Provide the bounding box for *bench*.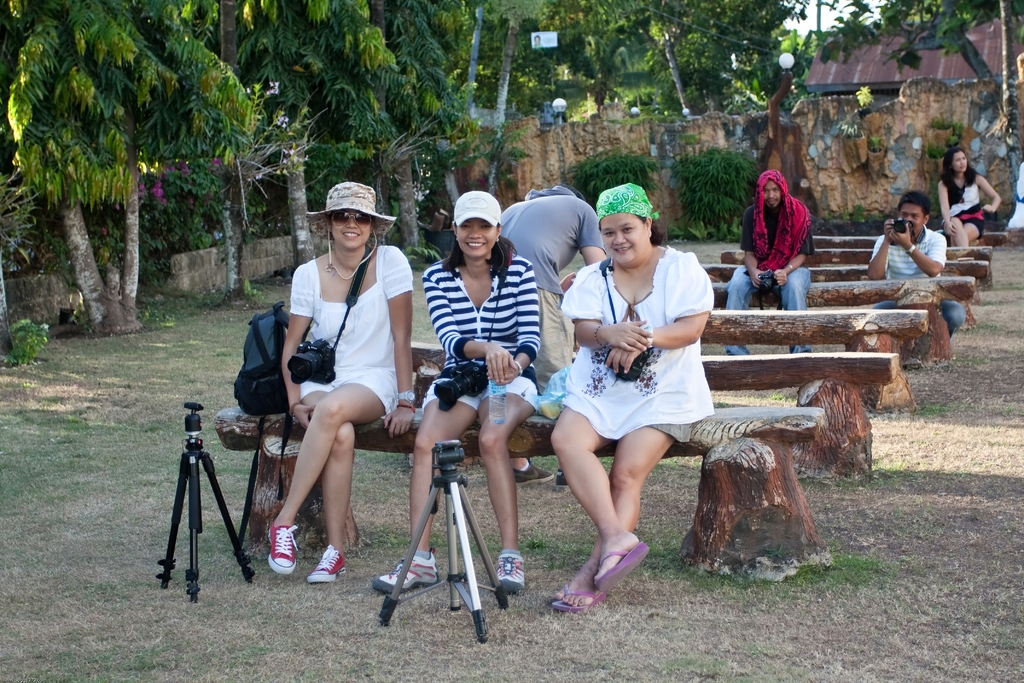
bbox=(710, 247, 996, 295).
